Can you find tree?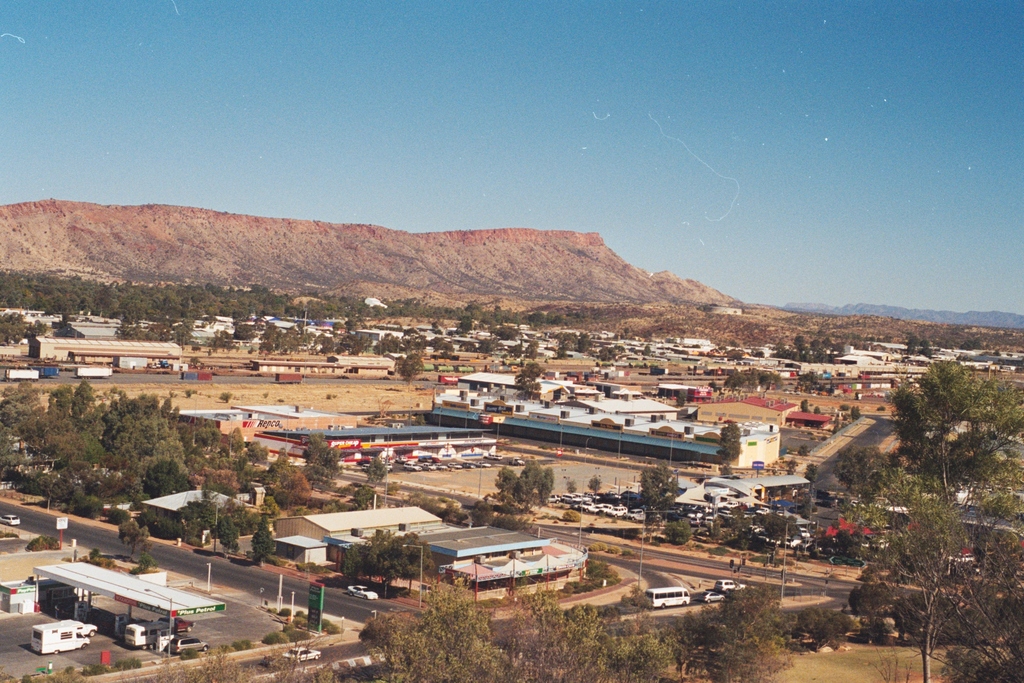
Yes, bounding box: <region>941, 536, 1023, 682</region>.
